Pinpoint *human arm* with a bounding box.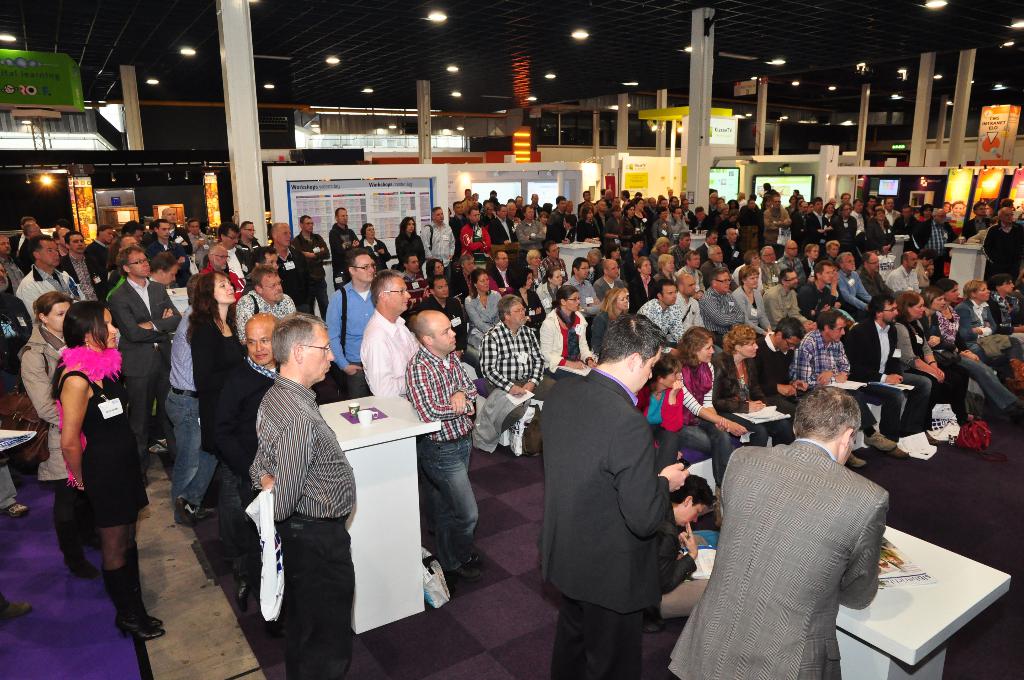
{"x1": 901, "y1": 321, "x2": 948, "y2": 381}.
